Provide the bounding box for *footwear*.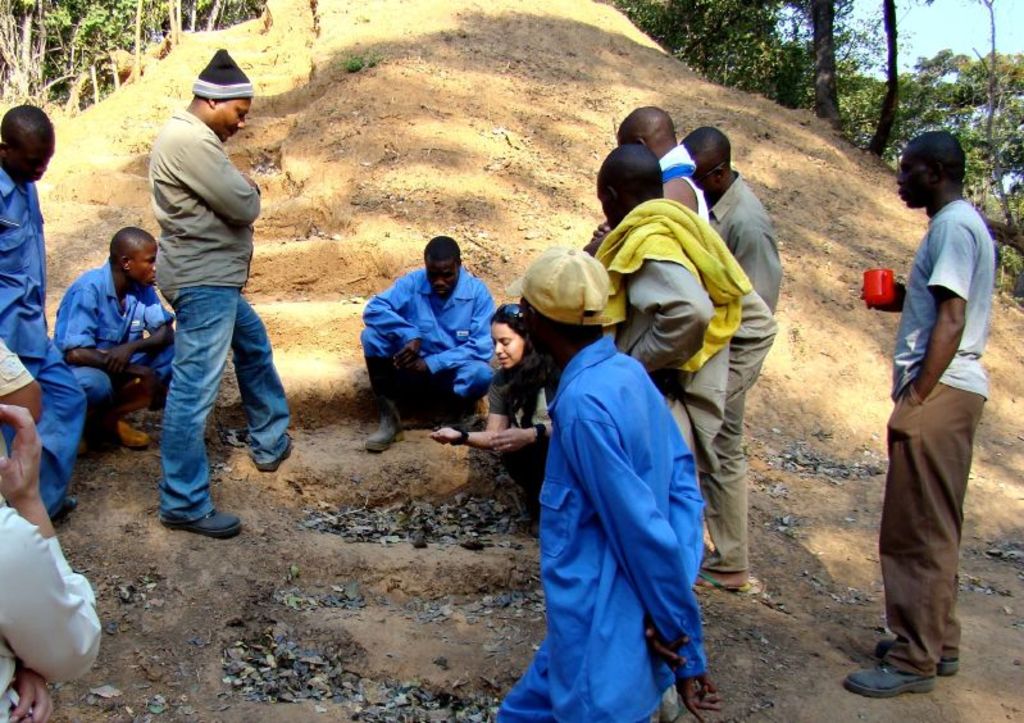
842/660/936/700.
